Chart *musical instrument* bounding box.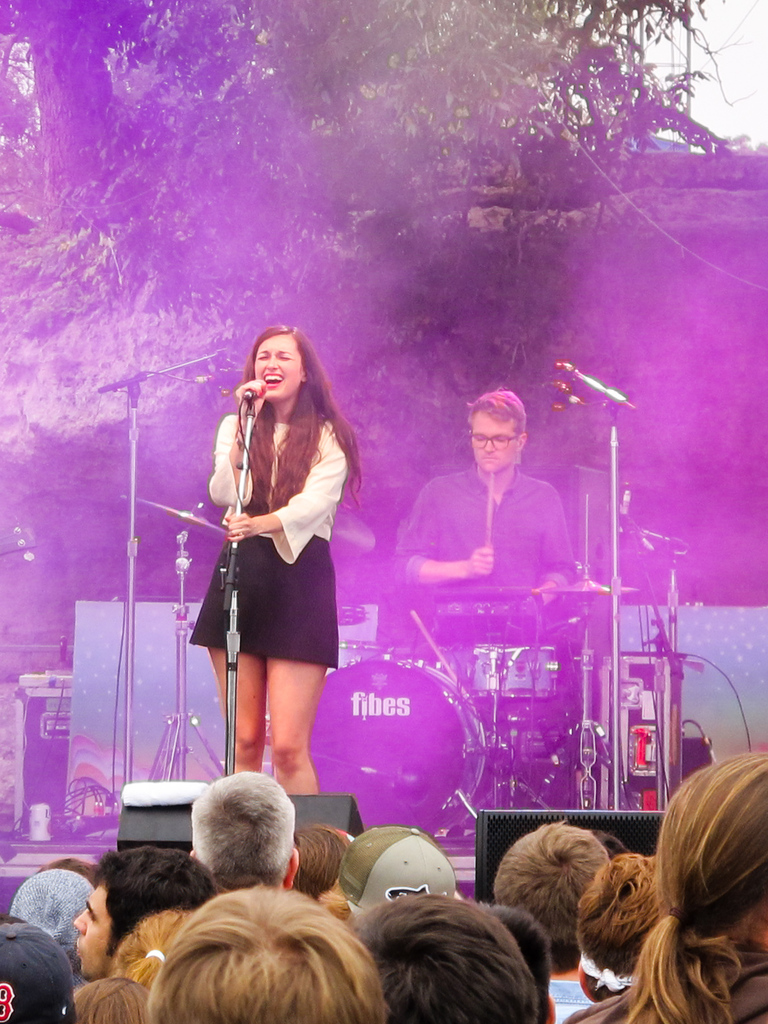
Charted: 111,494,226,784.
